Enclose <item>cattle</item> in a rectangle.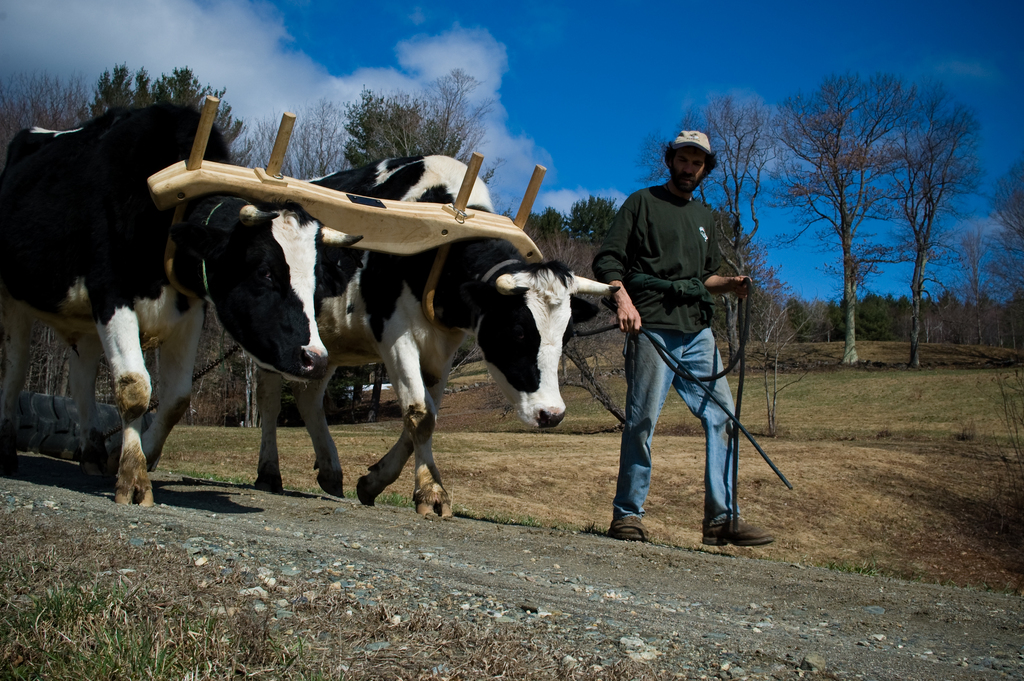
left=0, top=106, right=366, bottom=511.
